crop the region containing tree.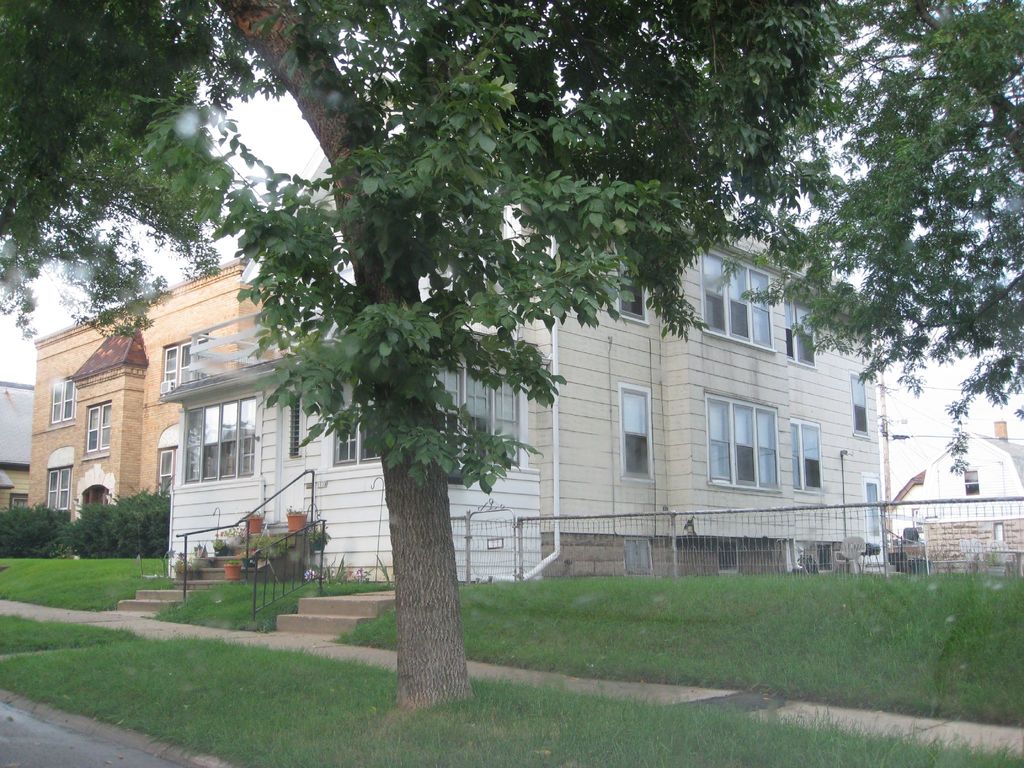
Crop region: <region>788, 24, 1002, 520</region>.
